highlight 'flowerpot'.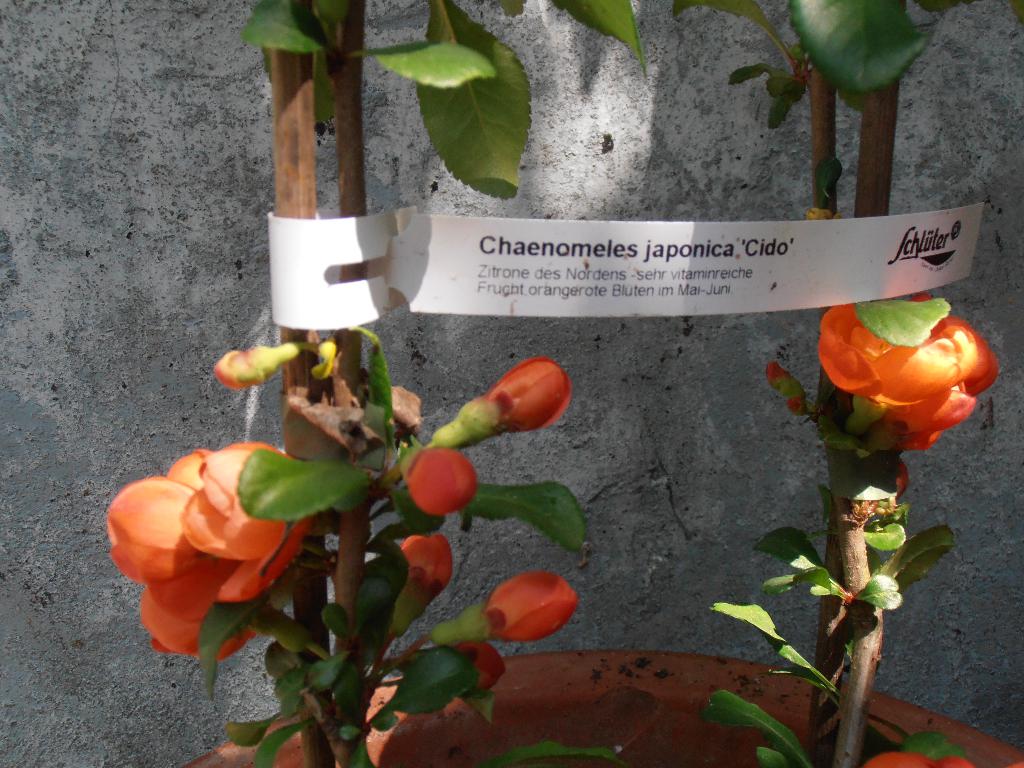
Highlighted region: 183:647:1023:767.
